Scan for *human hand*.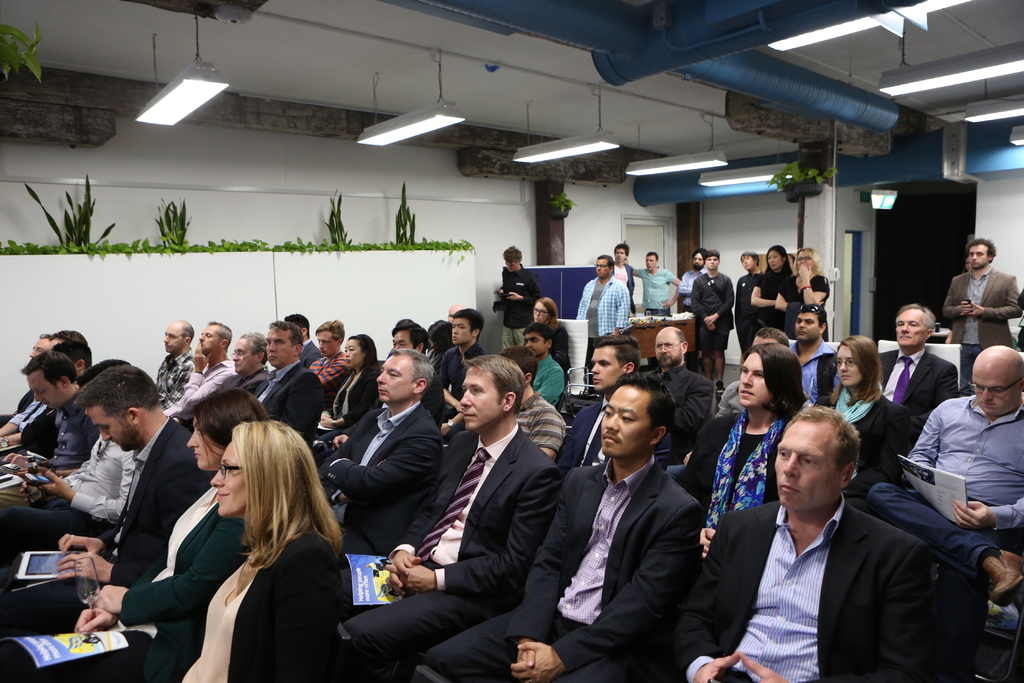
Scan result: 796/265/812/277.
